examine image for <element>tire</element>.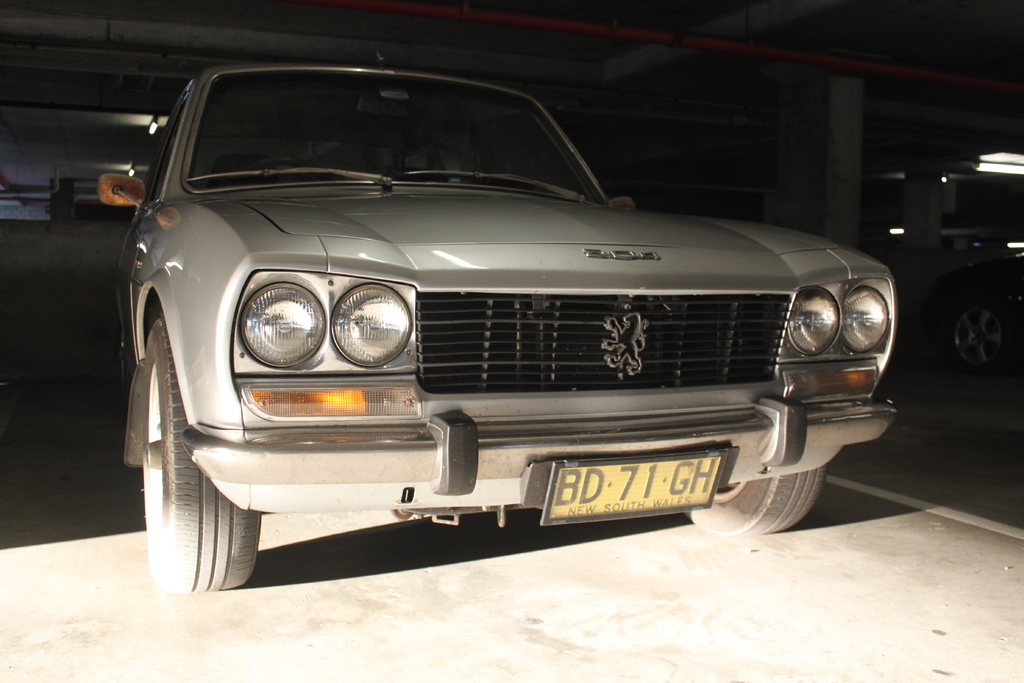
Examination result: left=938, top=300, right=1023, bottom=379.
